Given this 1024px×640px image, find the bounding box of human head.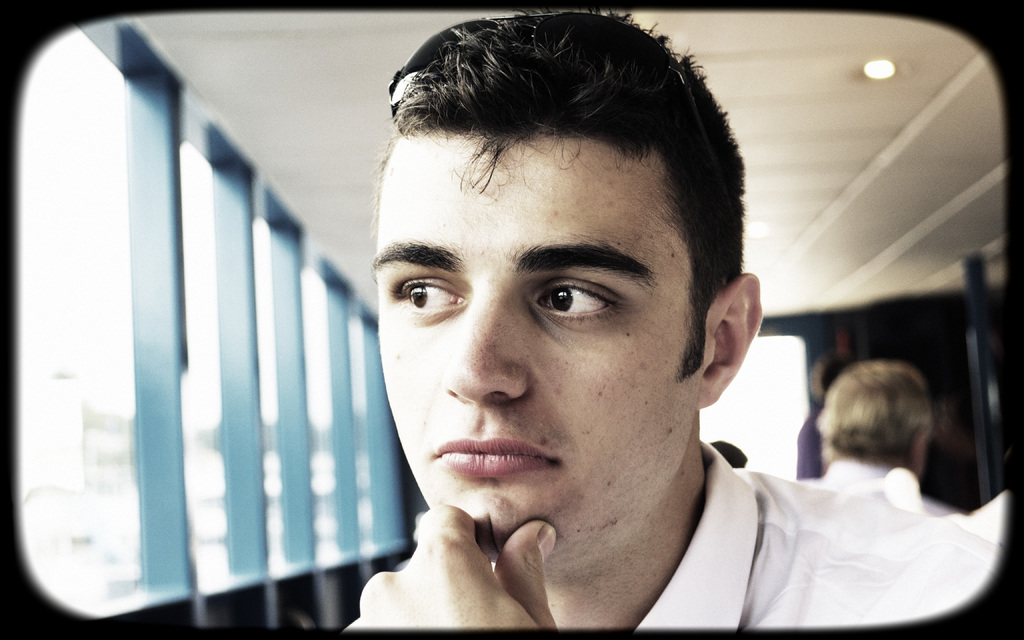
x1=817 y1=362 x2=927 y2=471.
